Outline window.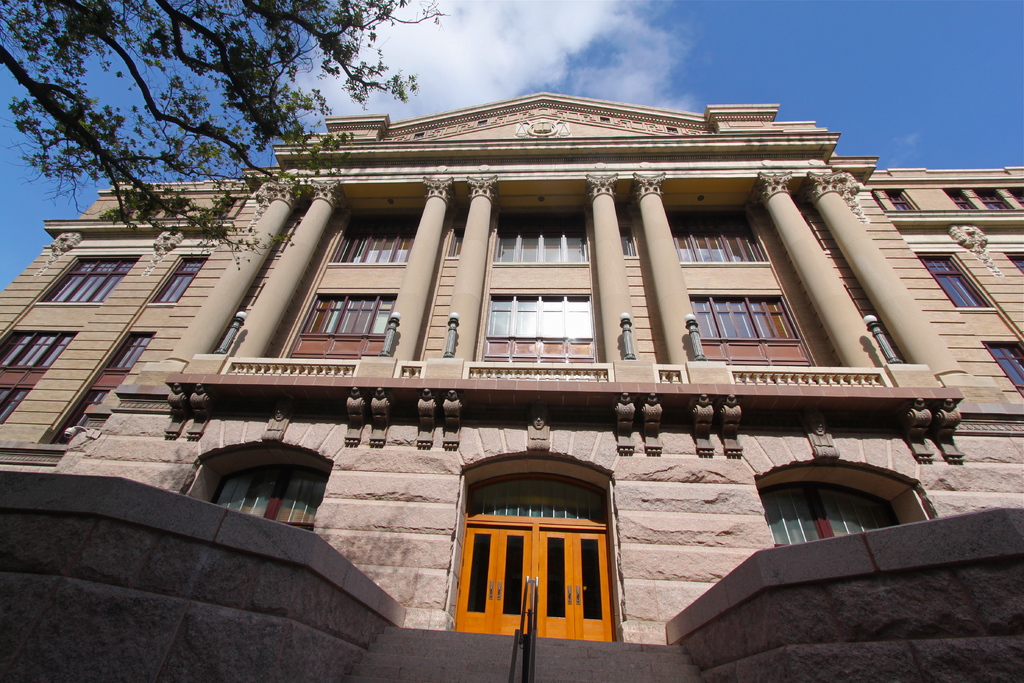
Outline: bbox(972, 186, 1022, 220).
